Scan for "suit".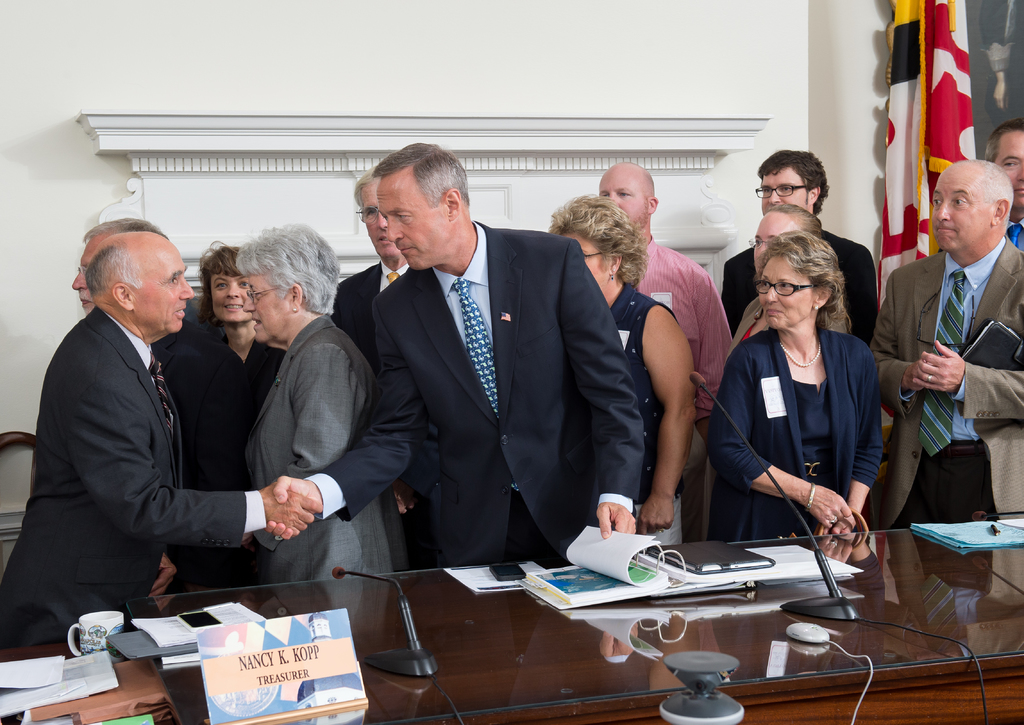
Scan result: rect(331, 259, 411, 376).
